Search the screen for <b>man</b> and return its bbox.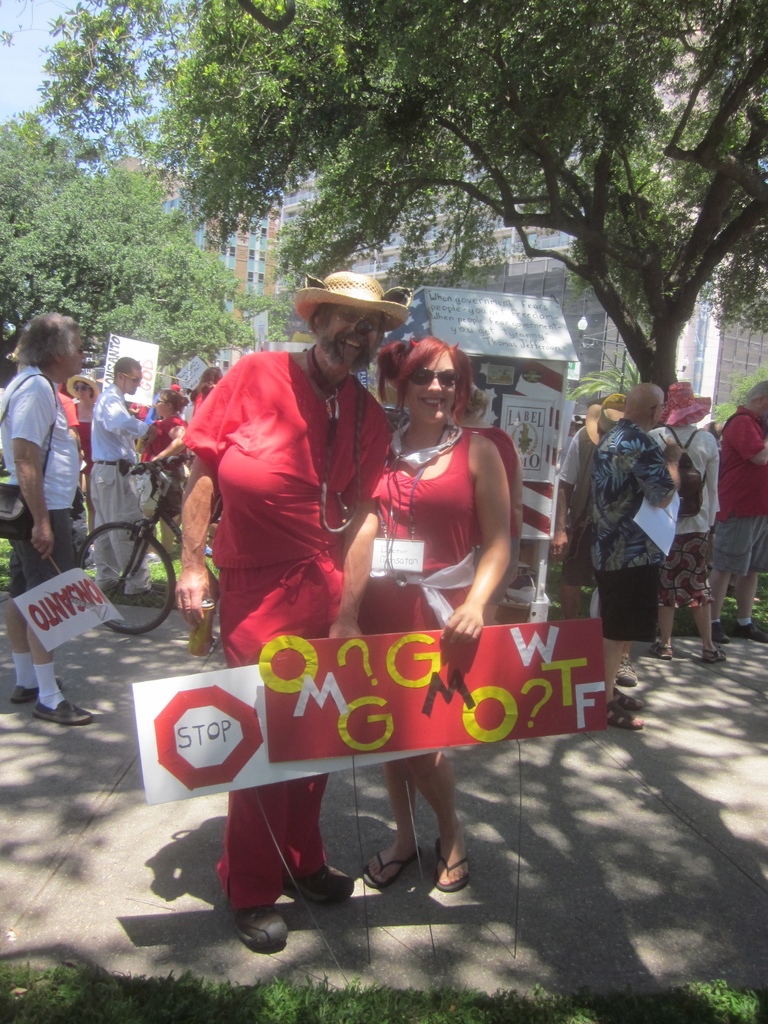
Found: crop(558, 392, 627, 616).
